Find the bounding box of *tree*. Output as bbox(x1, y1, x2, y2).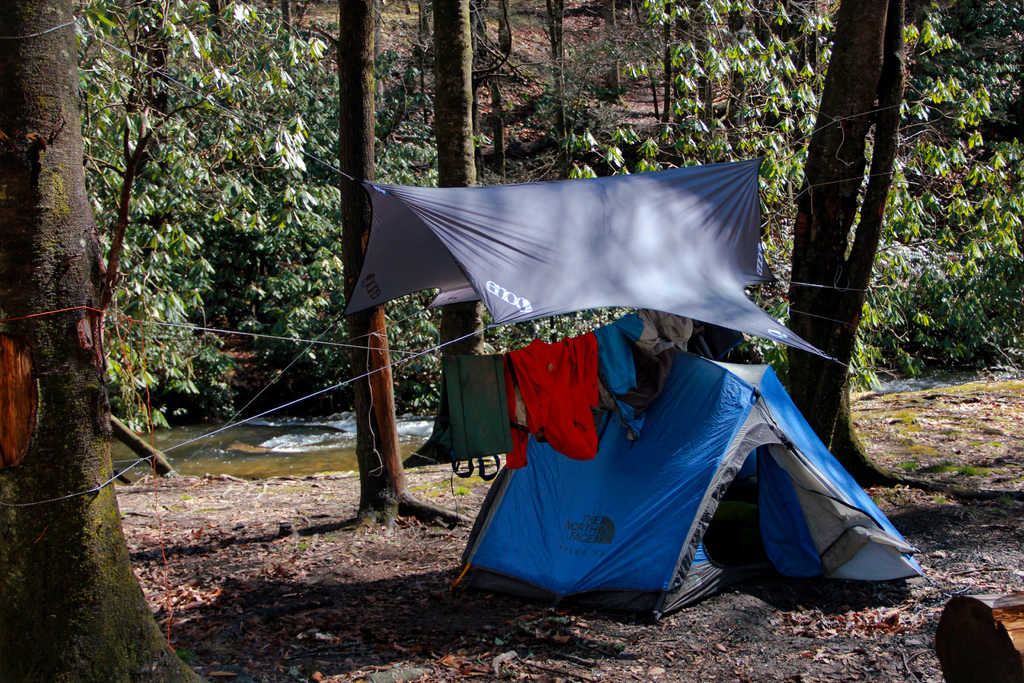
bbox(340, 0, 475, 527).
